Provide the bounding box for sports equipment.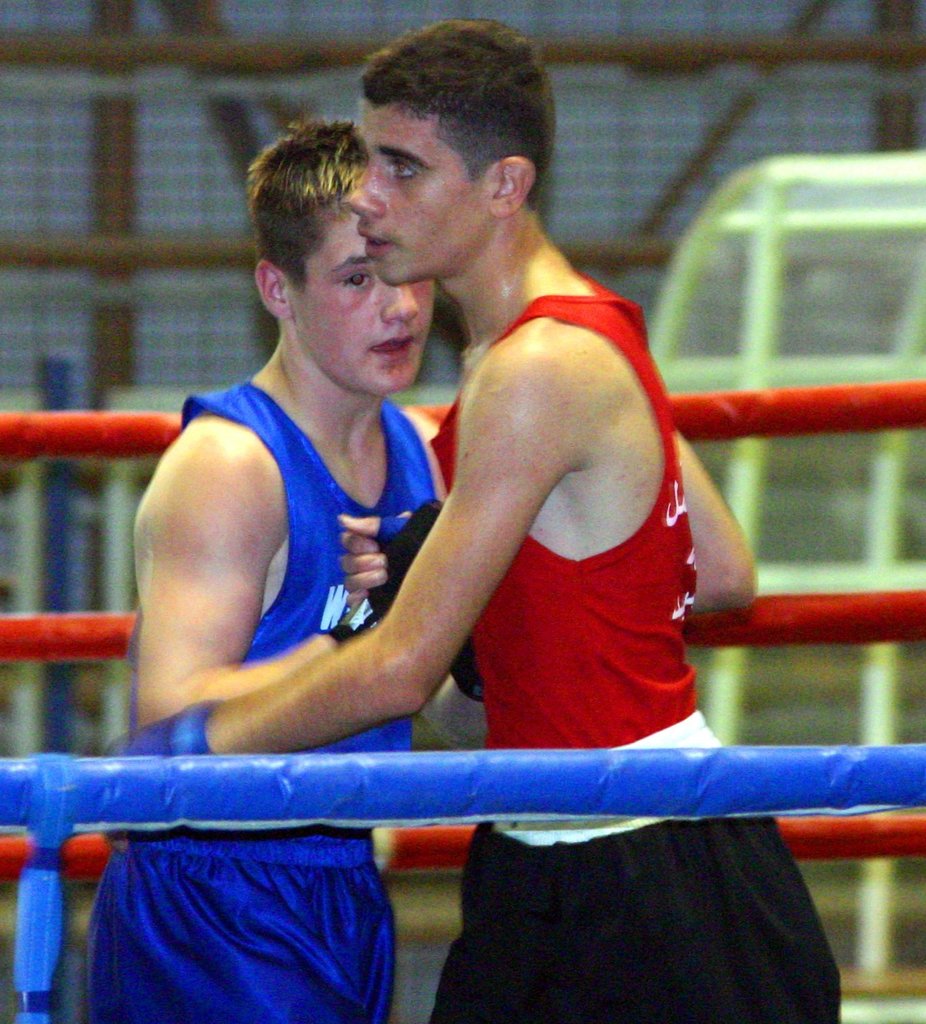
x1=81 y1=689 x2=212 y2=769.
